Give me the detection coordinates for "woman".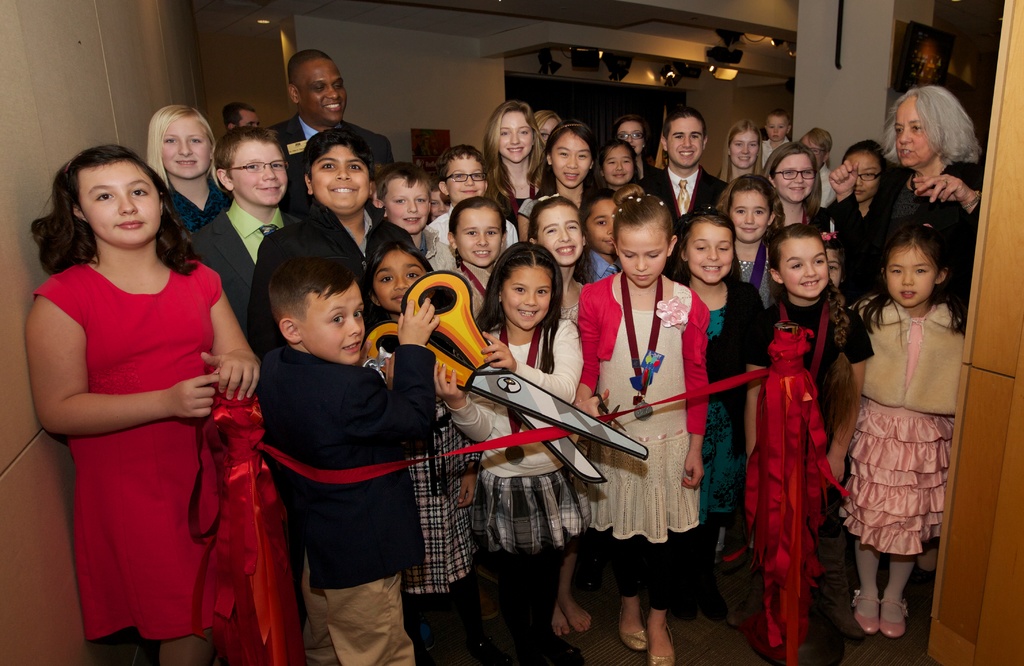
select_region(716, 118, 766, 184).
